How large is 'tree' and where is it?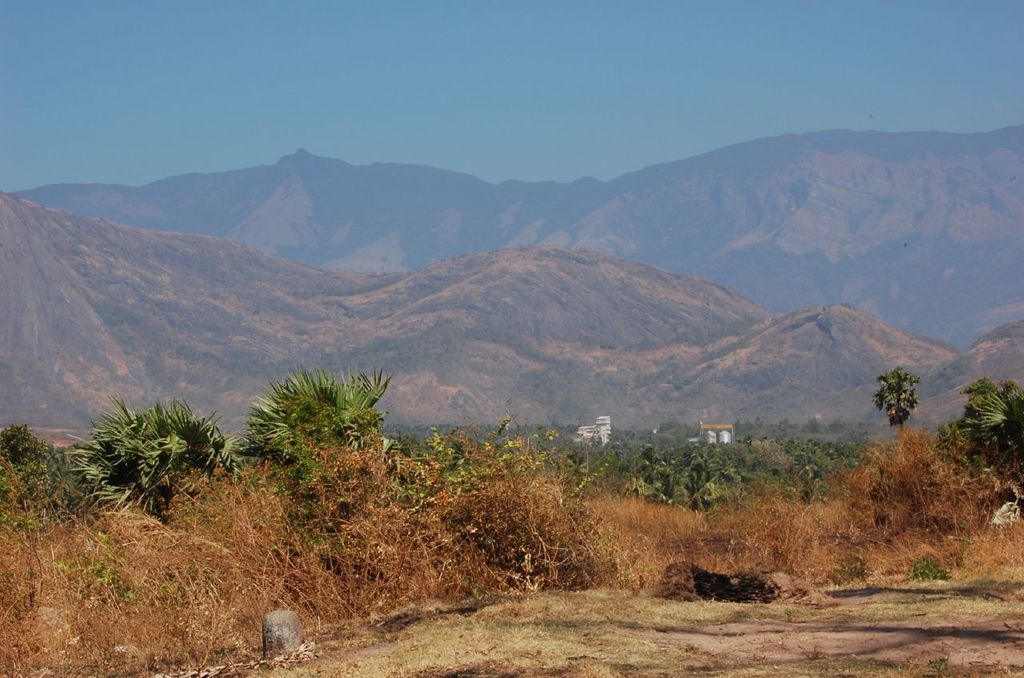
Bounding box: [0, 421, 66, 524].
